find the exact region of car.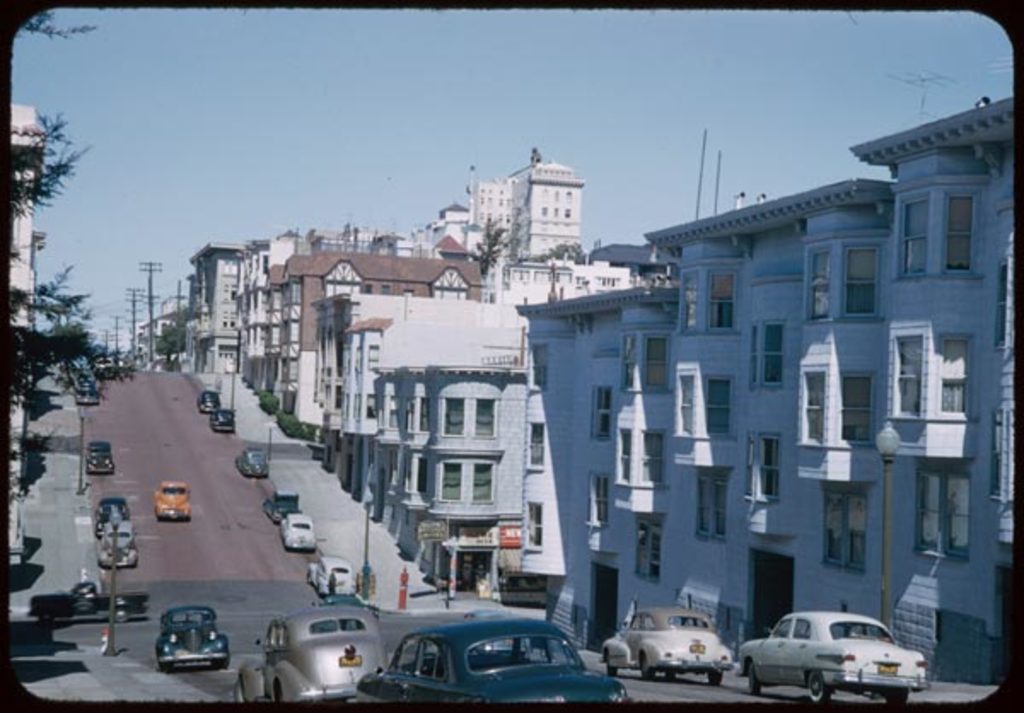
Exact region: locate(237, 449, 266, 478).
